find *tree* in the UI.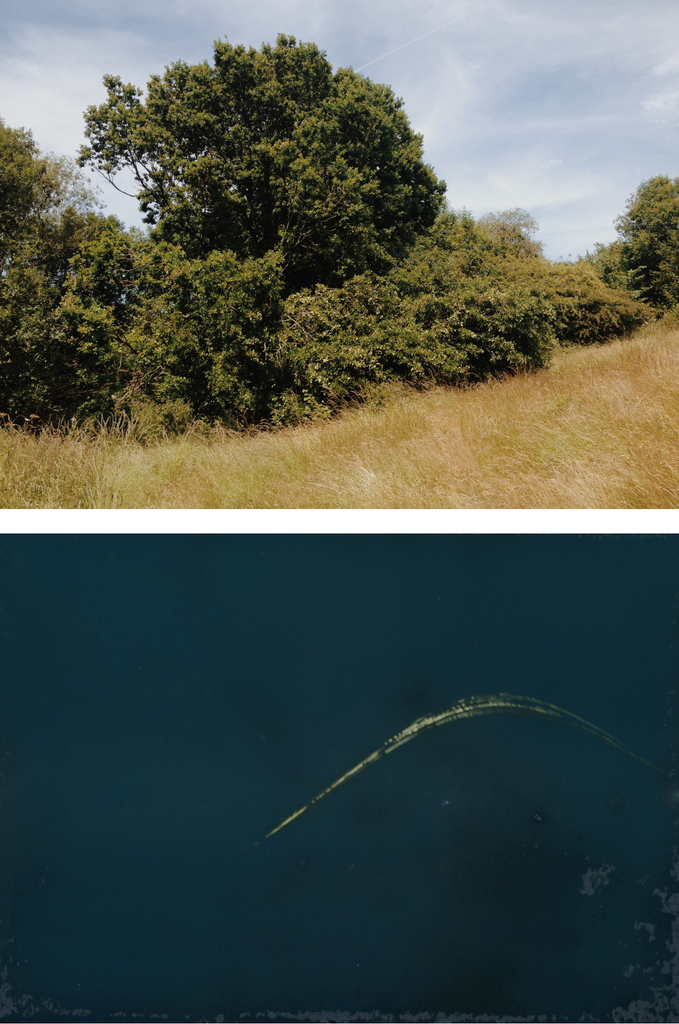
UI element at select_region(0, 114, 61, 273).
